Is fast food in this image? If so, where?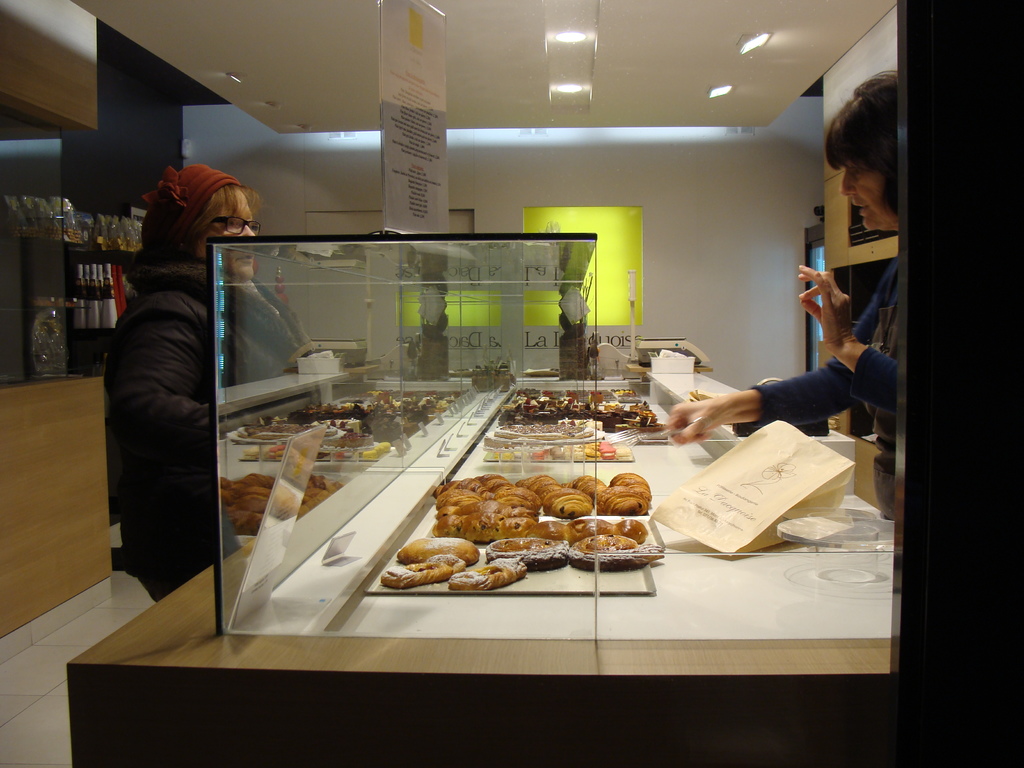
Yes, at (449,556,531,591).
